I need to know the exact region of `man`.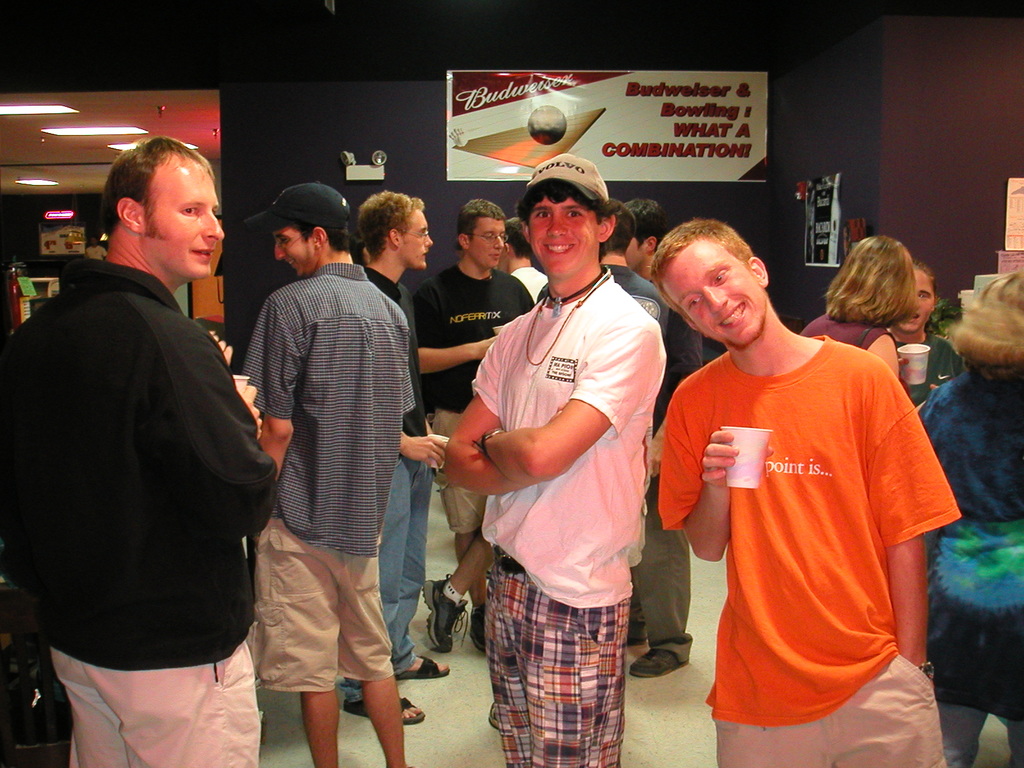
Region: 443, 152, 671, 767.
